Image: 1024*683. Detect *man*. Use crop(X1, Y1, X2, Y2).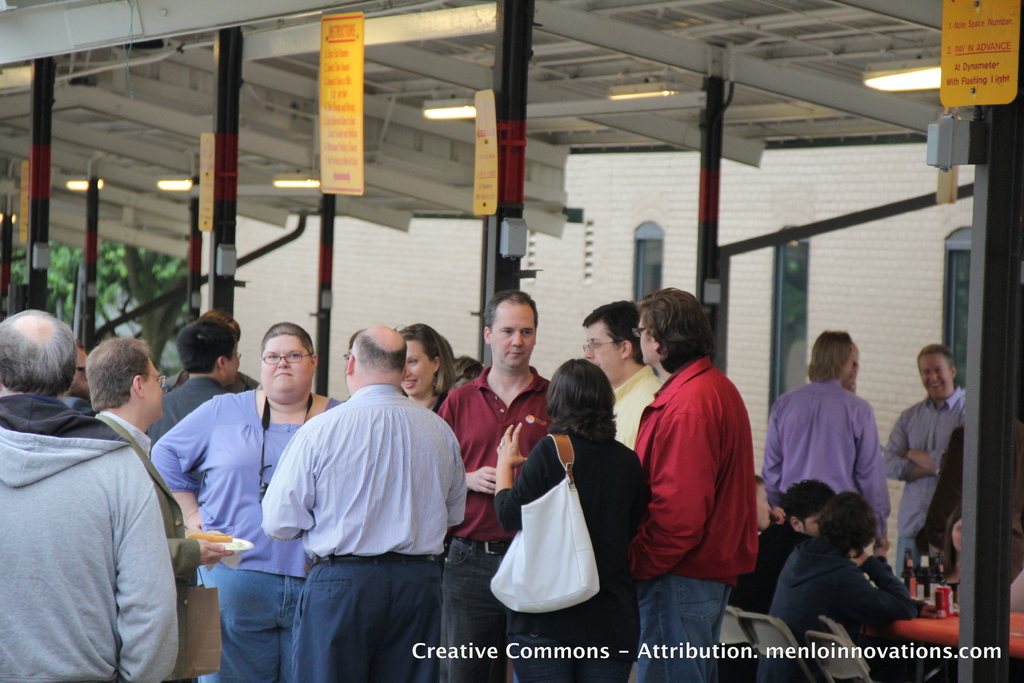
crop(877, 341, 971, 582).
